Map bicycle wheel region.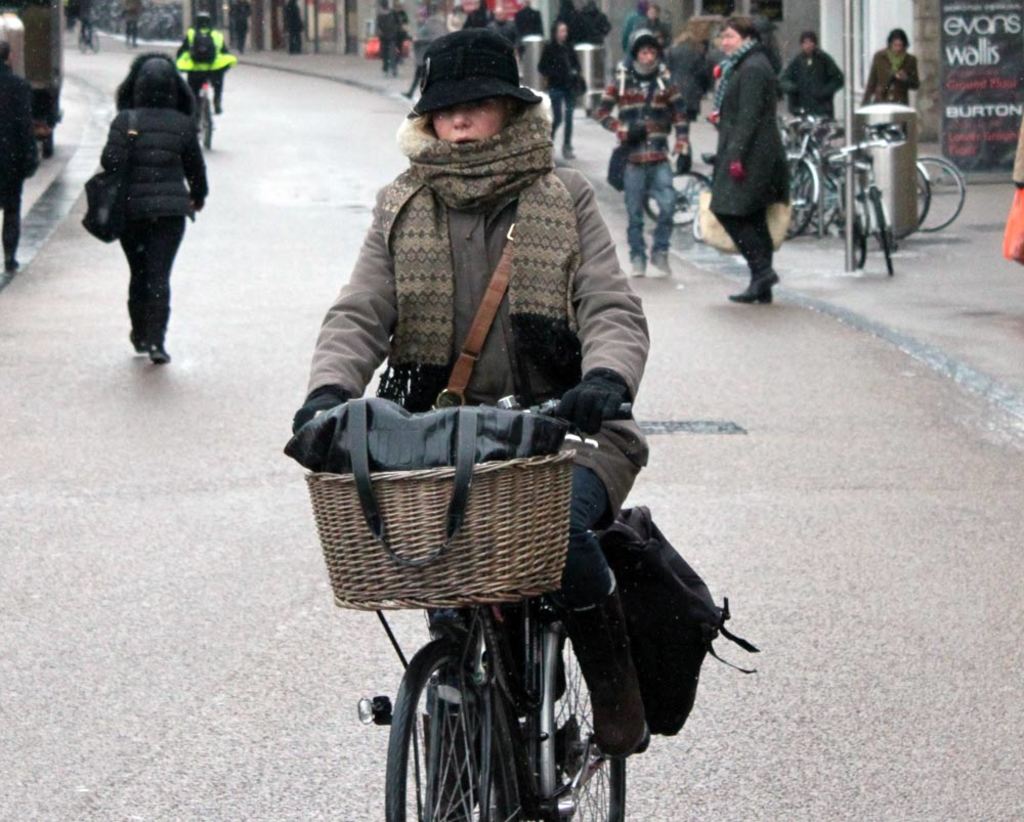
Mapped to Rect(531, 583, 641, 818).
